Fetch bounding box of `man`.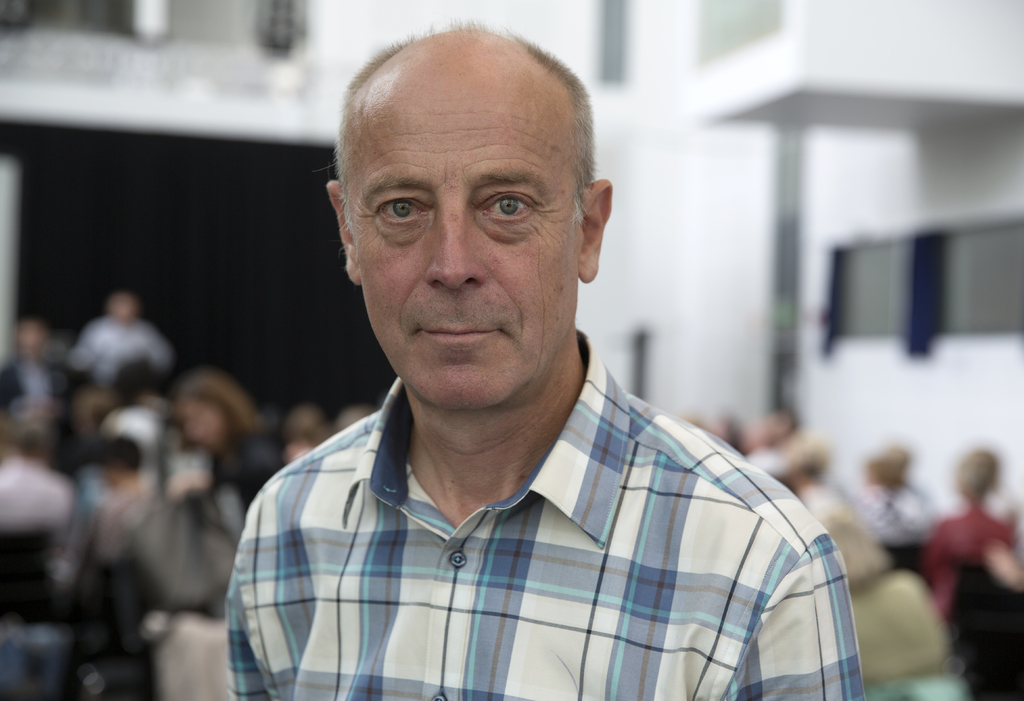
Bbox: 173, 33, 877, 700.
